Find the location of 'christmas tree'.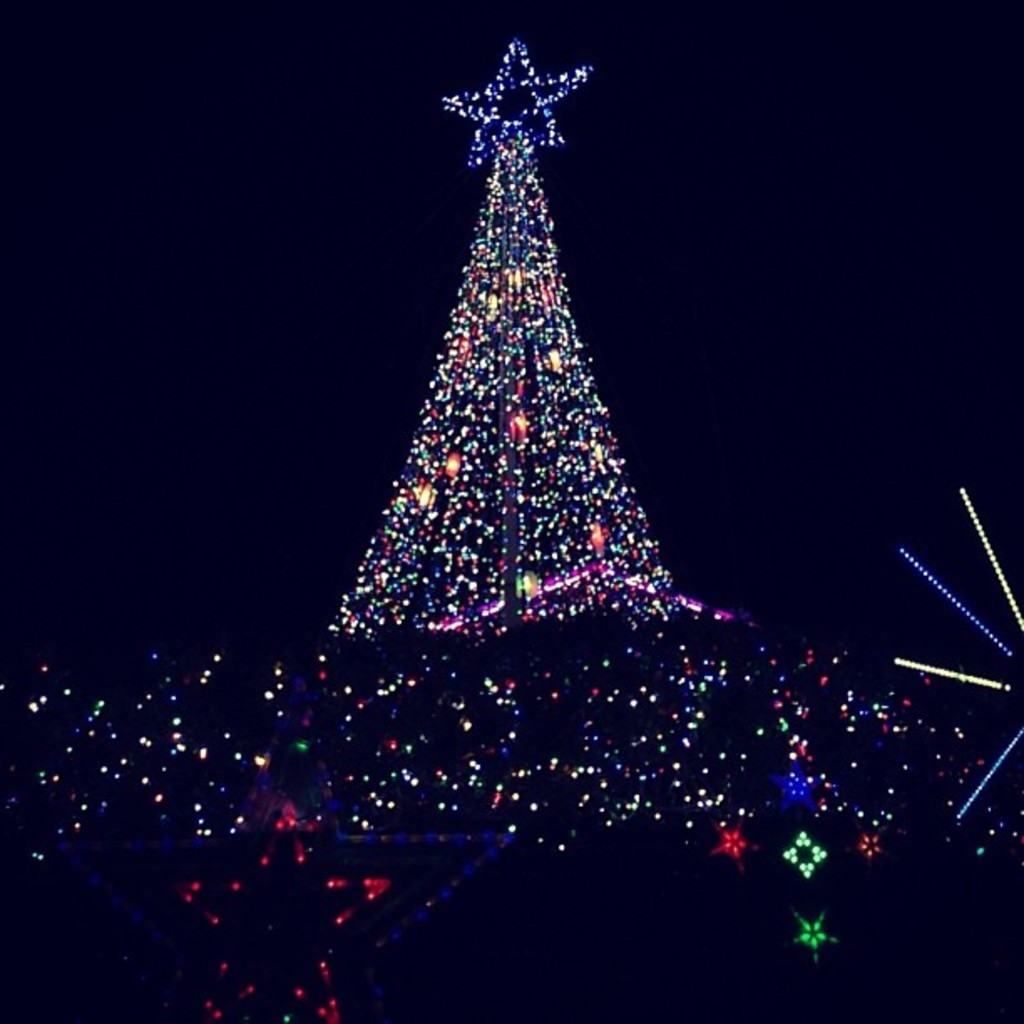
Location: locate(336, 40, 711, 629).
